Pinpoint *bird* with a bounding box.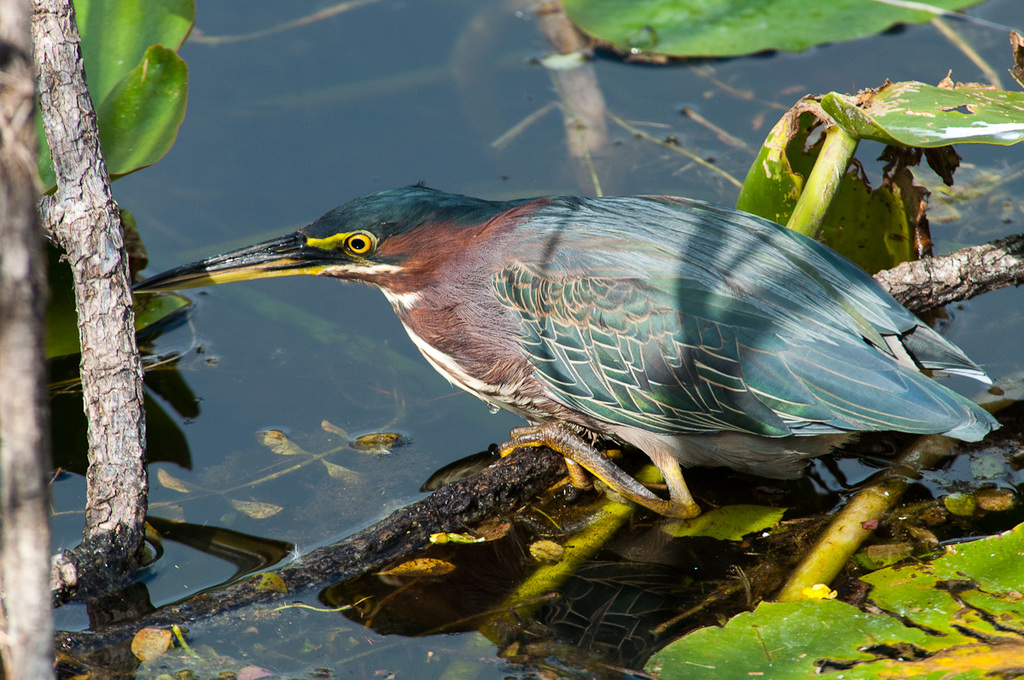
(x1=140, y1=166, x2=1007, y2=548).
